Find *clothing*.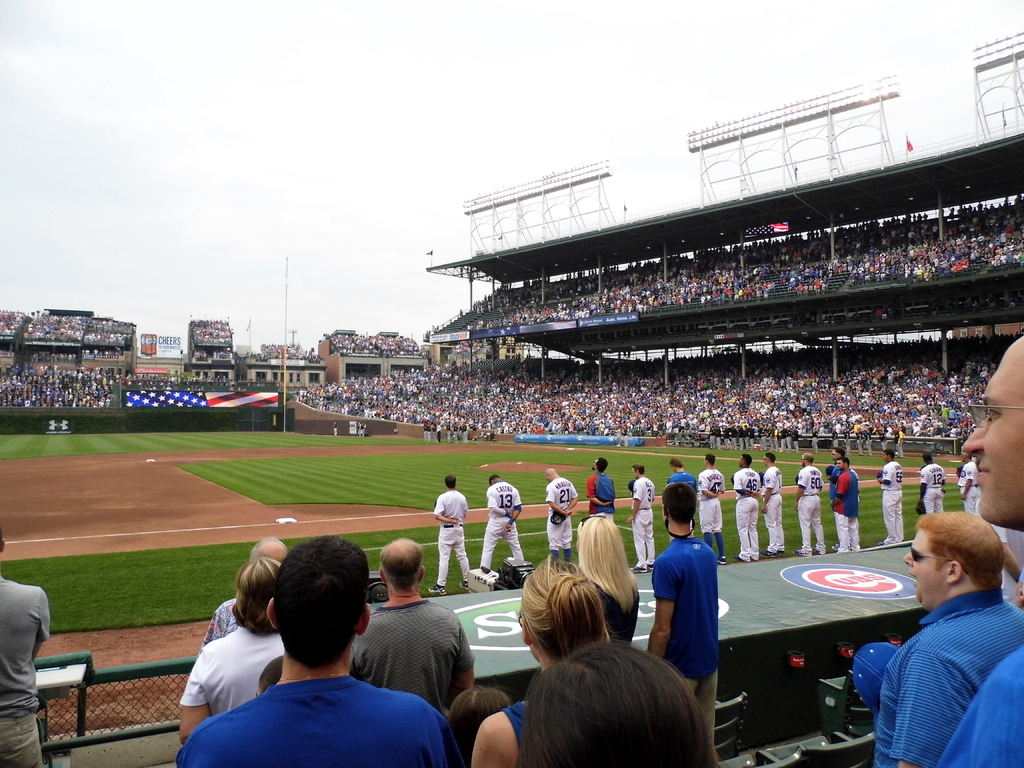
BBox(867, 433, 874, 454).
